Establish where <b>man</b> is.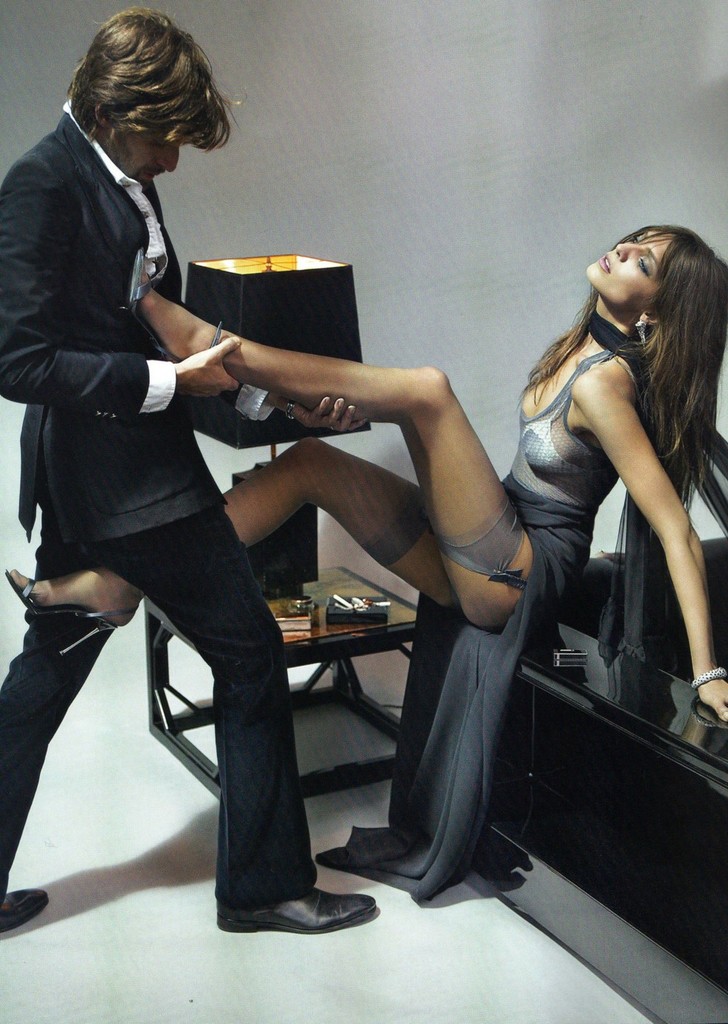
Established at pyautogui.locateOnScreen(14, 0, 267, 813).
